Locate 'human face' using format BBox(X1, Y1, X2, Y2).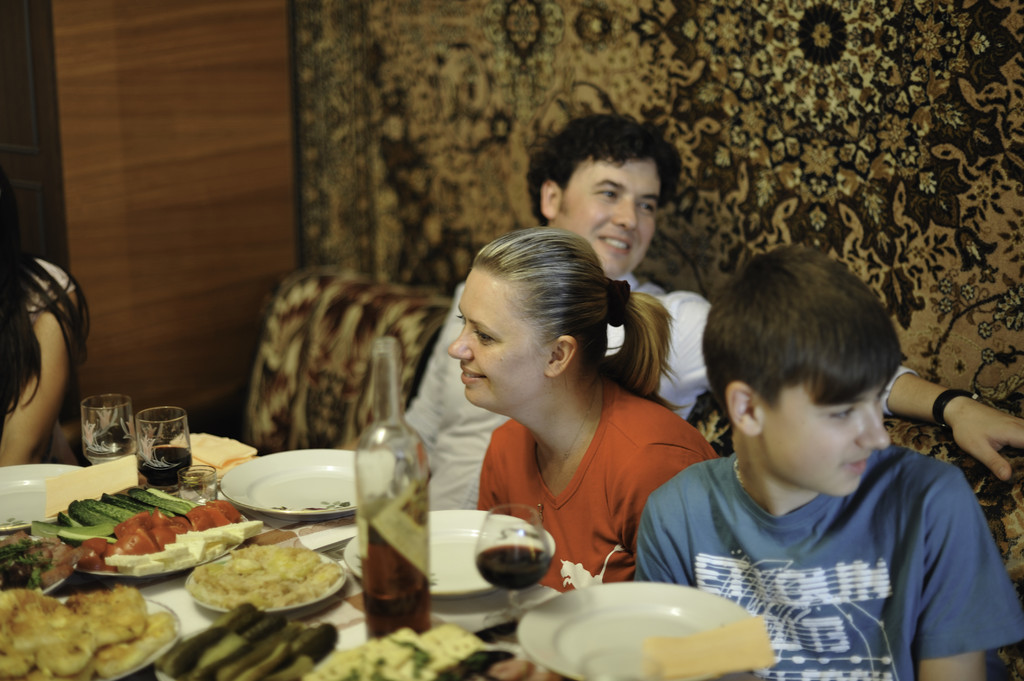
BBox(445, 268, 550, 410).
